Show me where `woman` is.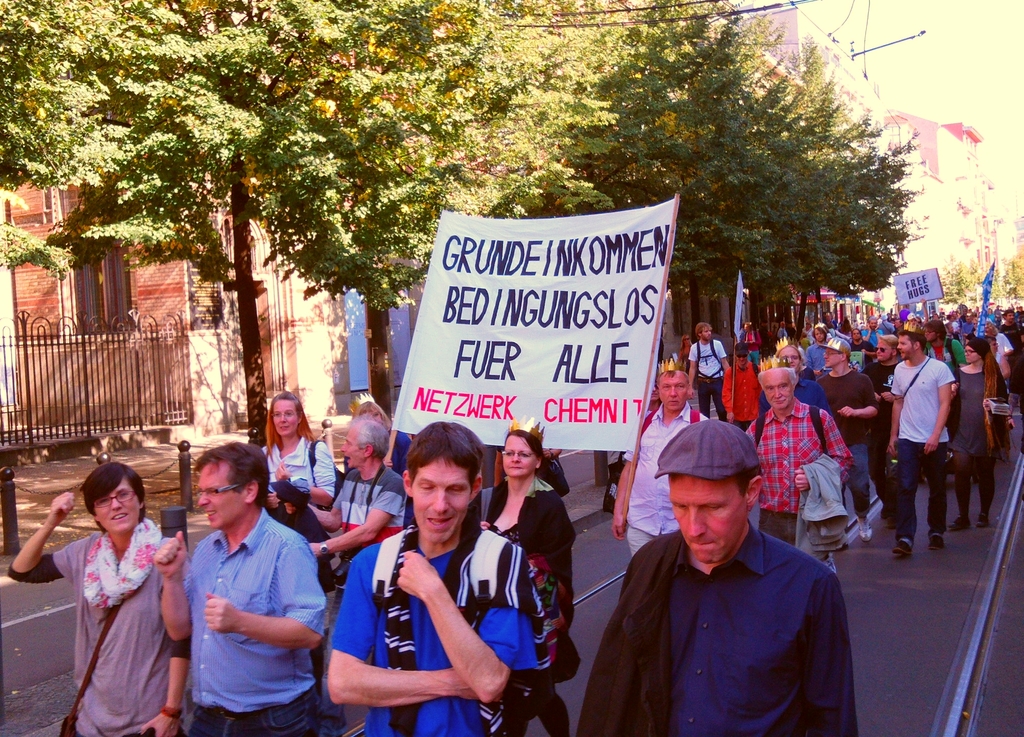
`woman` is at bbox(7, 461, 188, 736).
